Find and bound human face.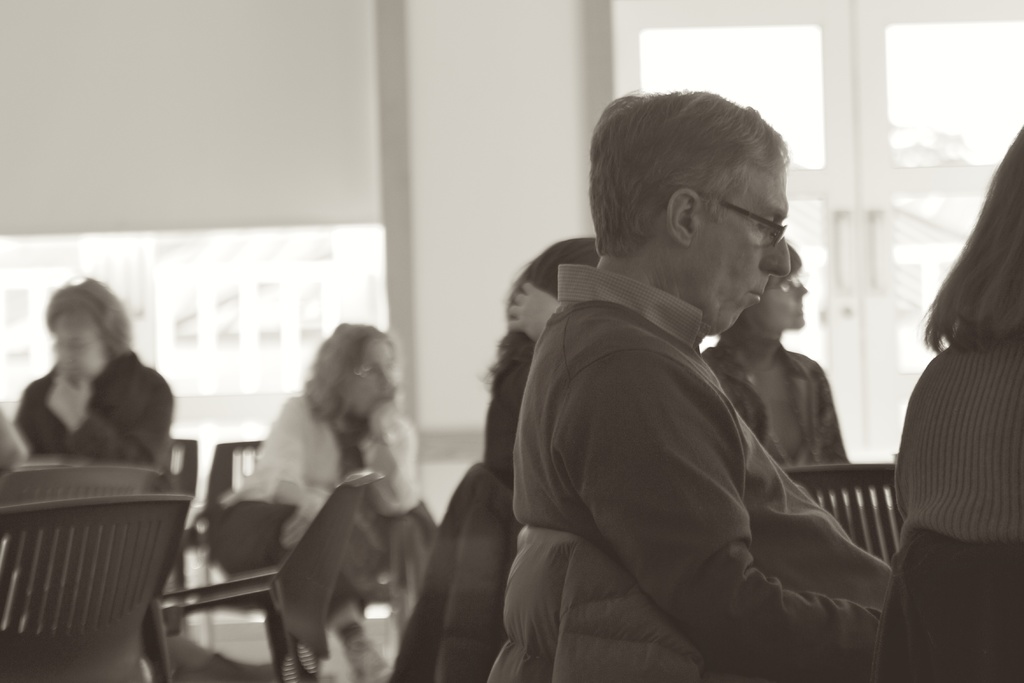
Bound: (x1=705, y1=168, x2=784, y2=324).
